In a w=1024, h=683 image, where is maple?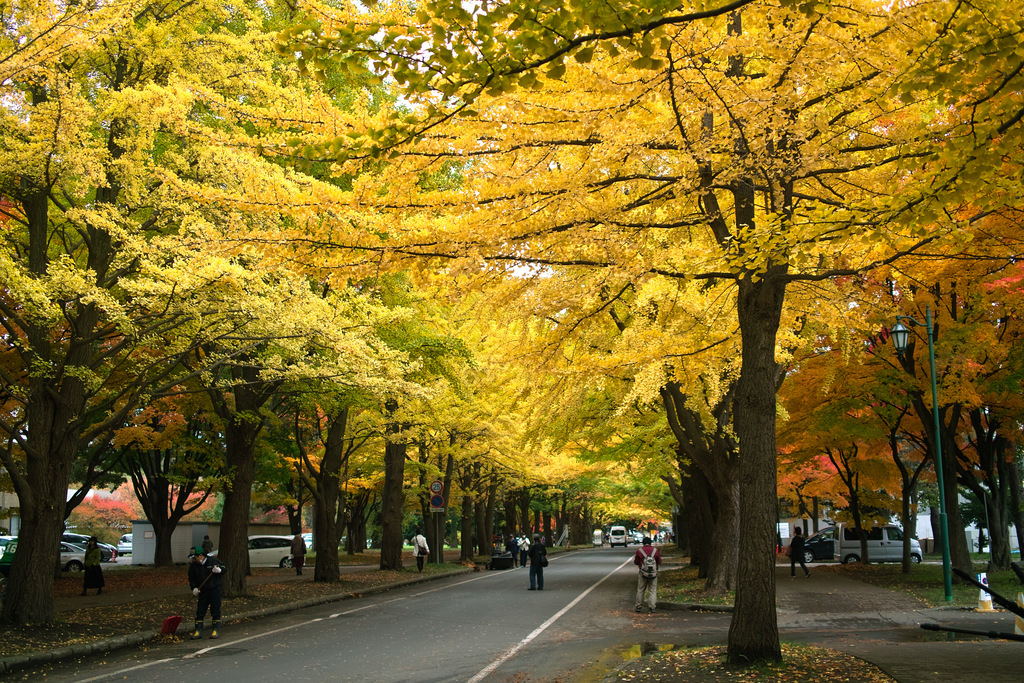
crop(420, 424, 457, 561).
